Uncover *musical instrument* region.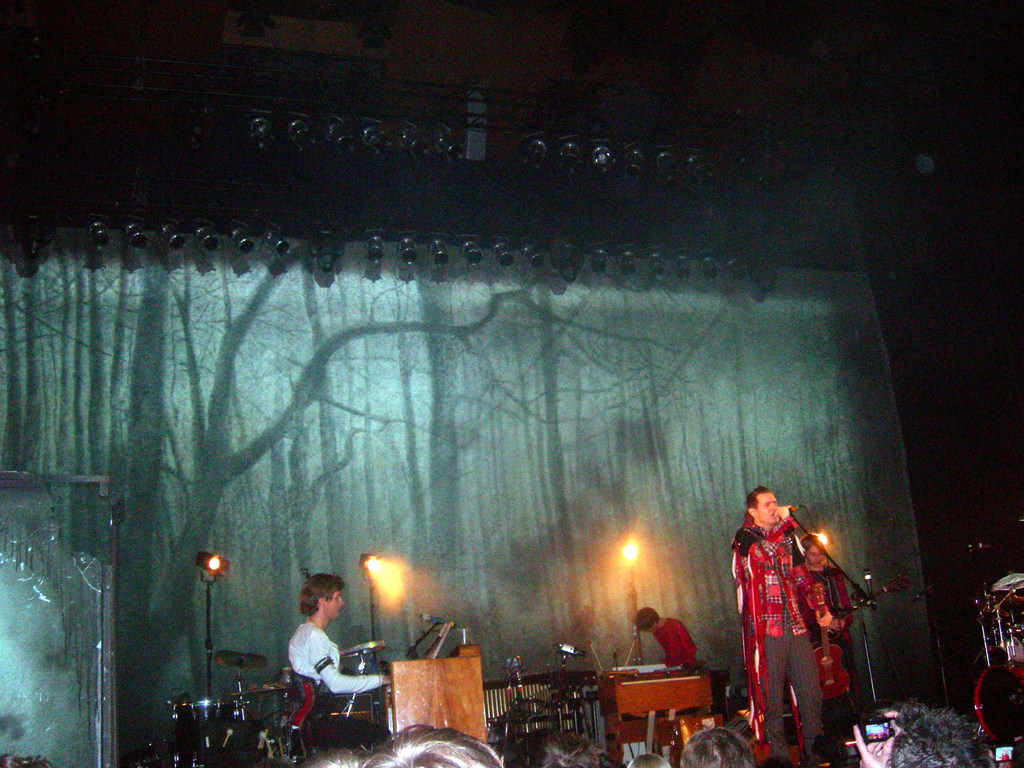
Uncovered: detection(812, 580, 853, 704).
